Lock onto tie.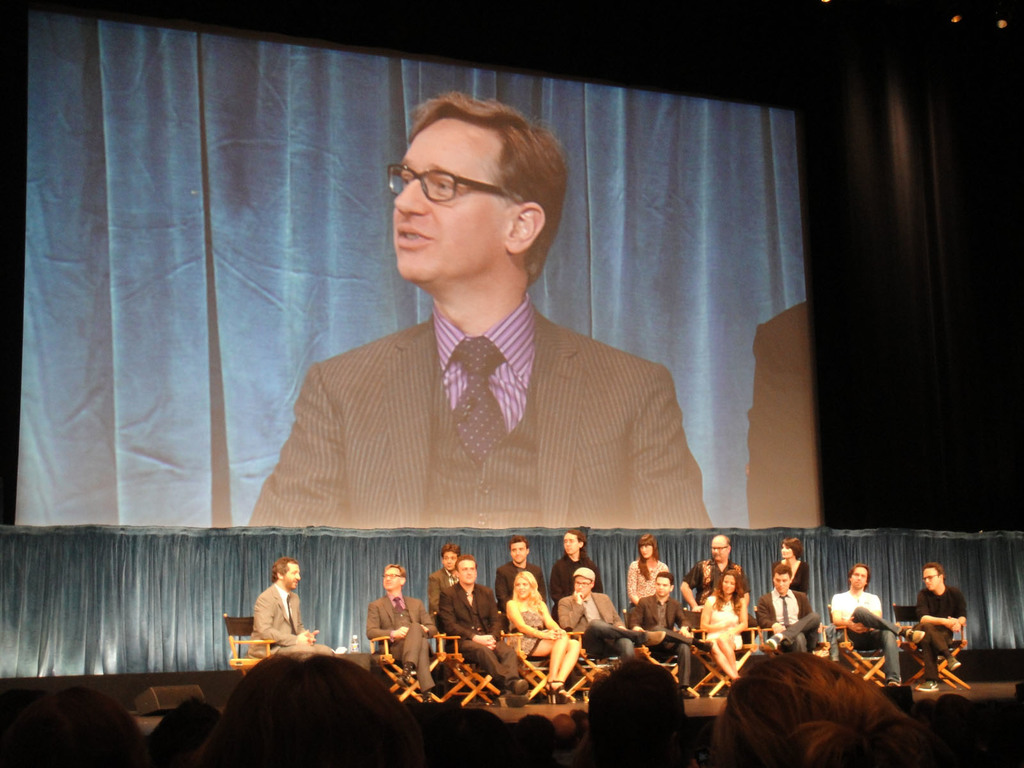
Locked: bbox(779, 591, 789, 628).
